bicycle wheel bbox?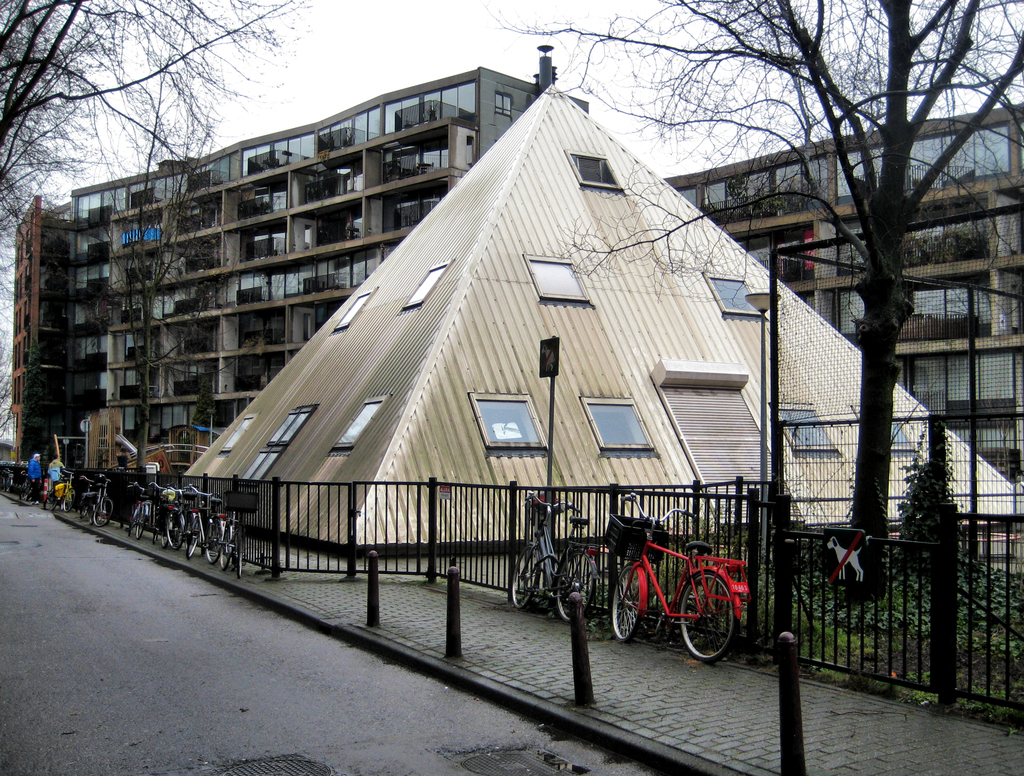
{"left": 138, "top": 512, "right": 148, "bottom": 535}
